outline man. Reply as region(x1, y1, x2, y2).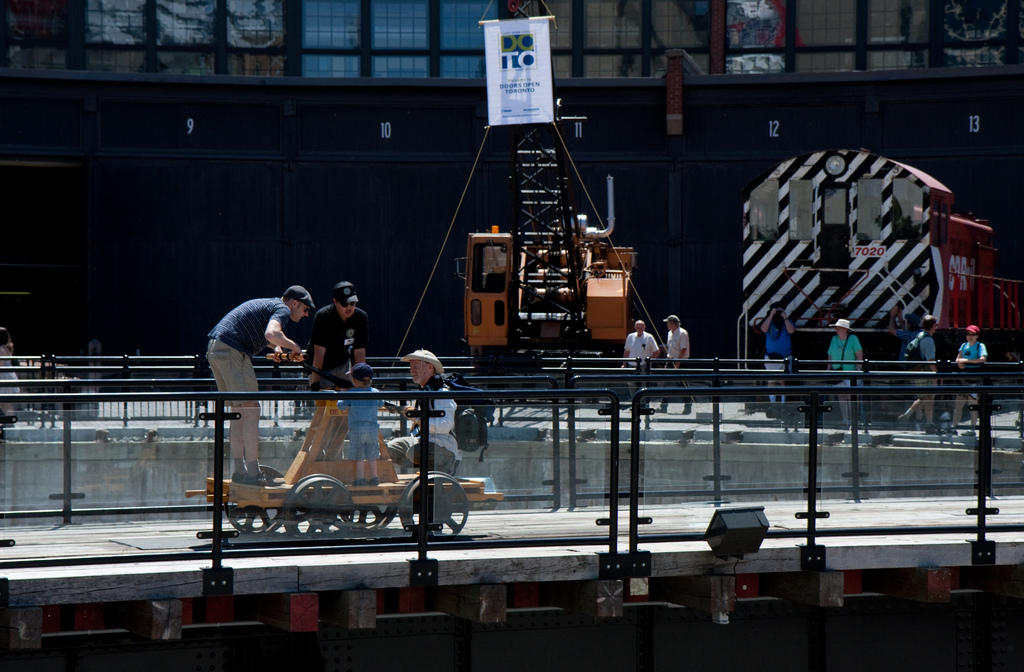
region(896, 314, 938, 425).
